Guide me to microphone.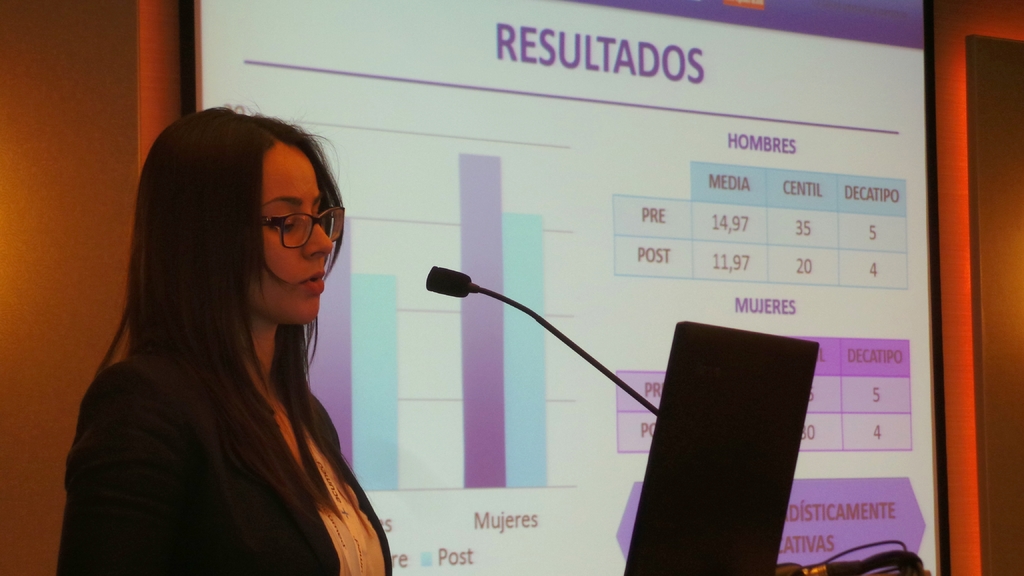
Guidance: BBox(424, 261, 659, 415).
